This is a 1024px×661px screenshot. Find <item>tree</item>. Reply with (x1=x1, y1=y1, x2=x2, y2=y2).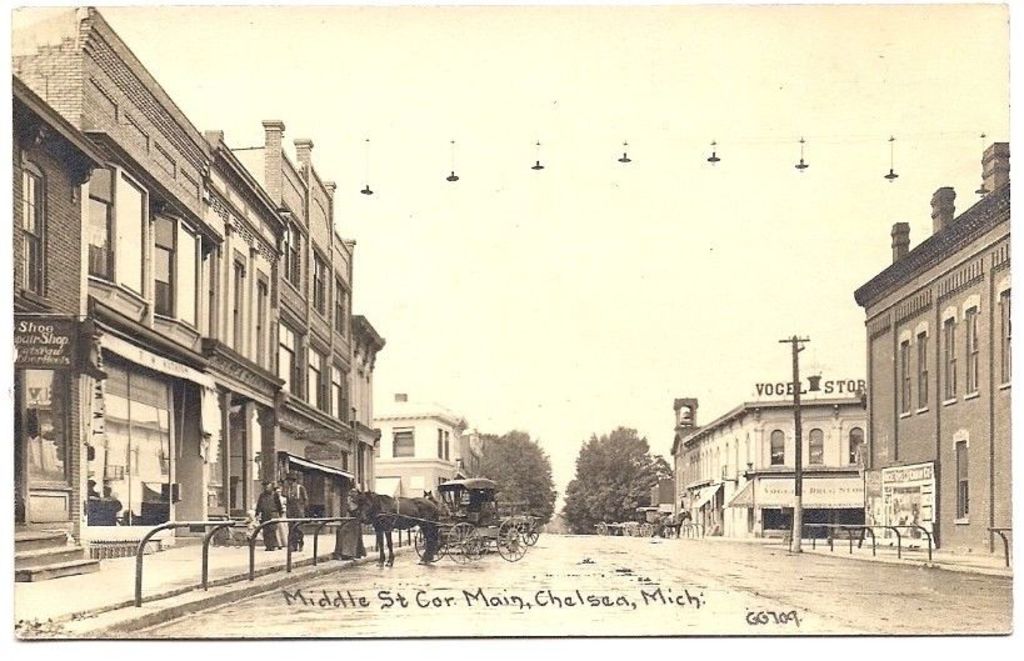
(x1=474, y1=425, x2=558, y2=530).
